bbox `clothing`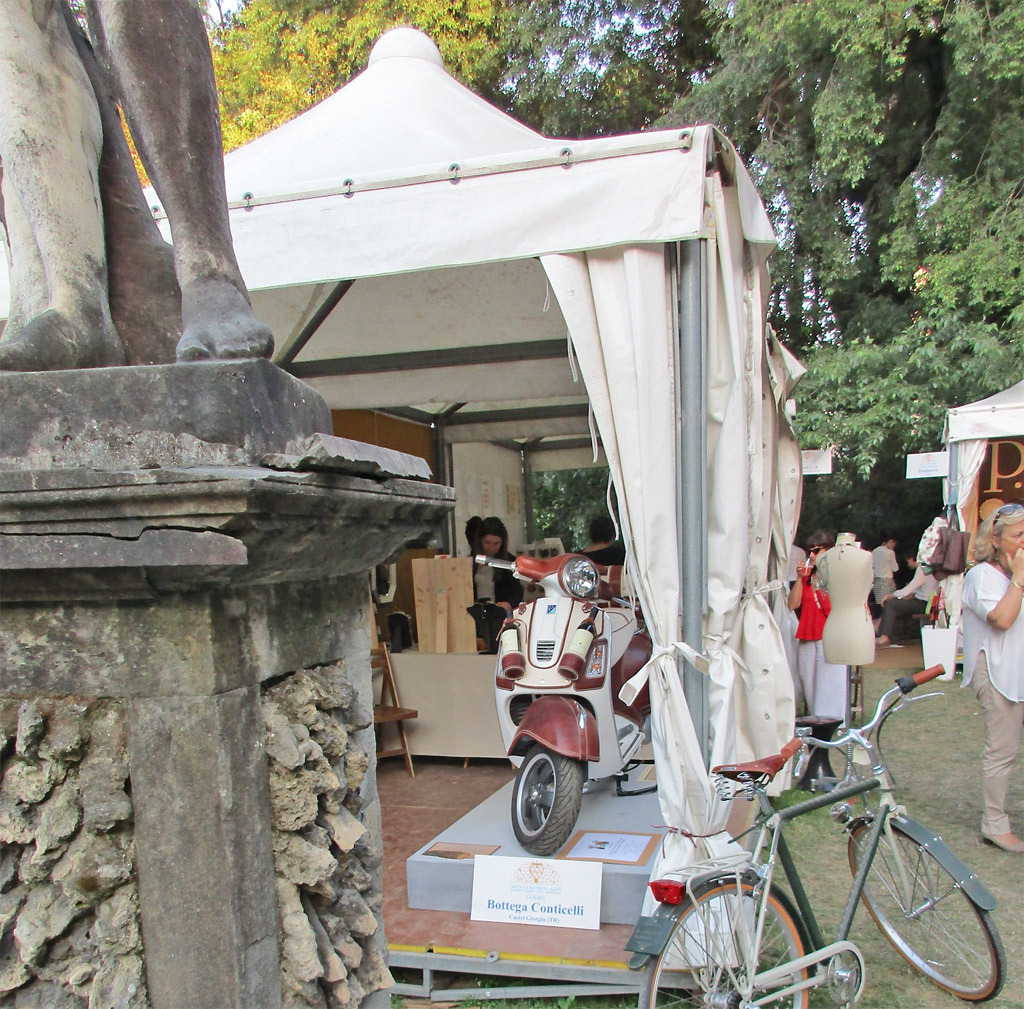
{"left": 573, "top": 529, "right": 620, "bottom": 573}
